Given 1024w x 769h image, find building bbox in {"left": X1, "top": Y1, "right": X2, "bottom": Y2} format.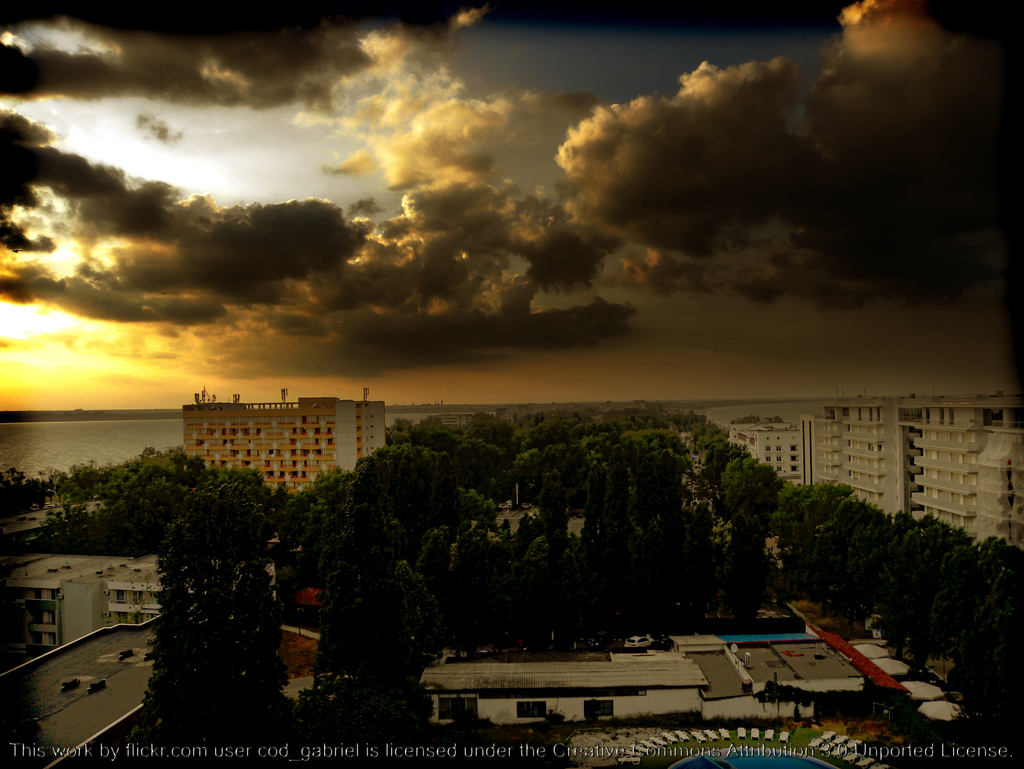
{"left": 803, "top": 394, "right": 1023, "bottom": 554}.
